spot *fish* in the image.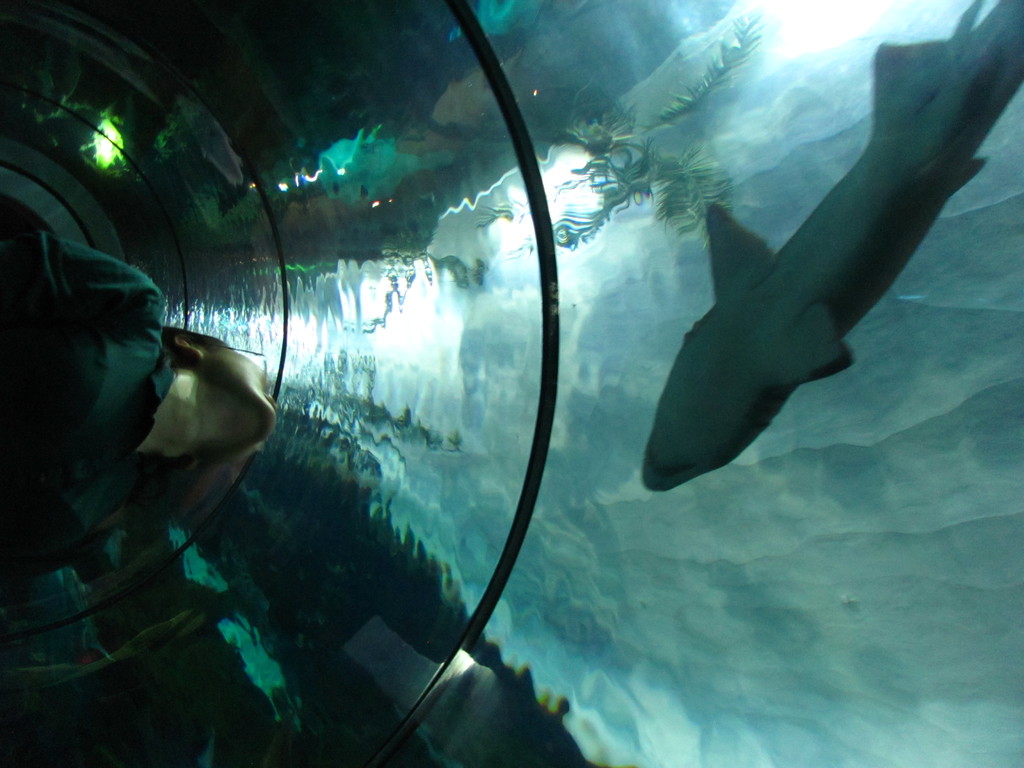
*fish* found at rect(643, 63, 1007, 499).
